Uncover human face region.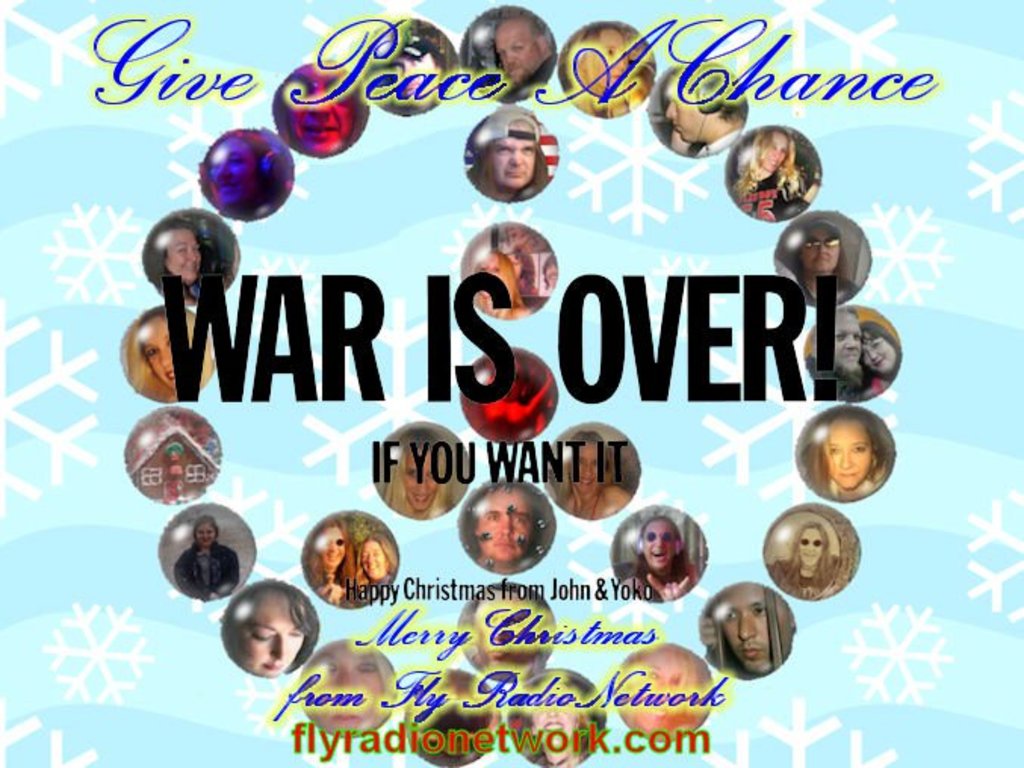
Uncovered: <box>476,254,505,299</box>.
